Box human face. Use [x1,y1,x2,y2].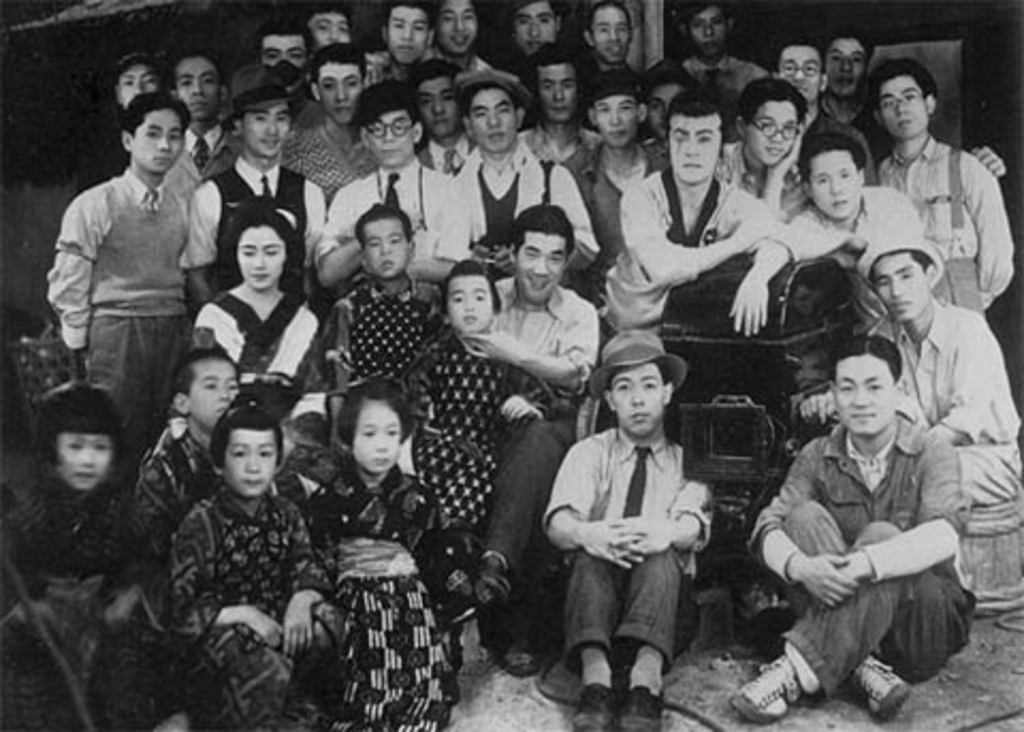
[873,254,930,324].
